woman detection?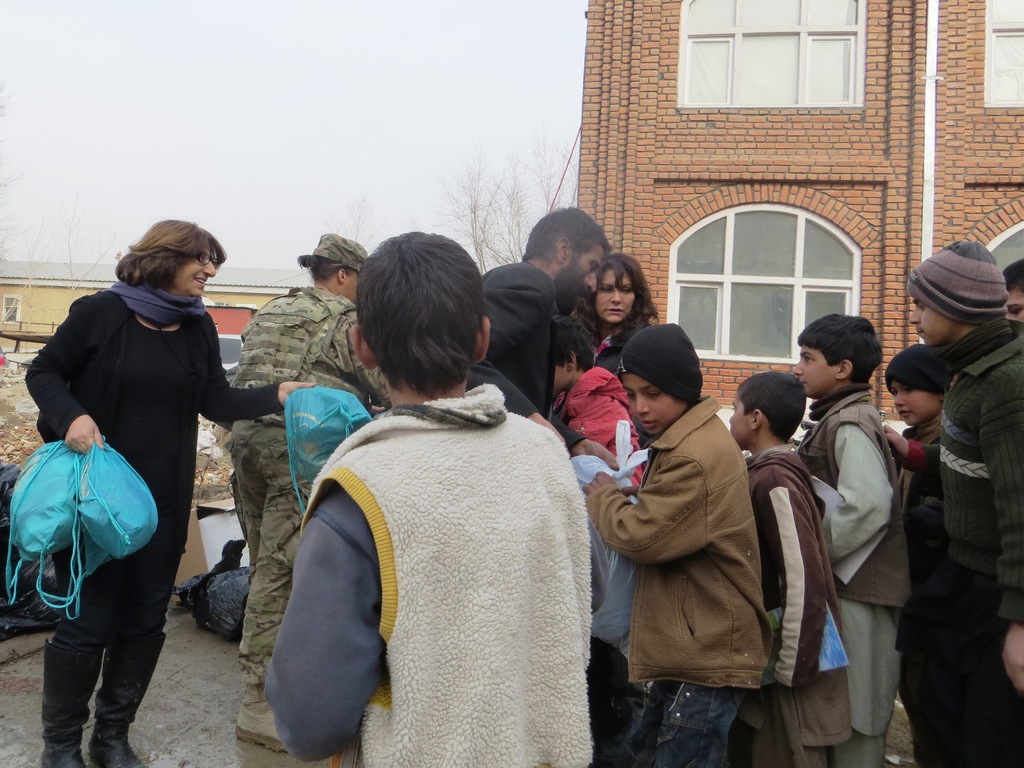
[x1=24, y1=214, x2=312, y2=767]
